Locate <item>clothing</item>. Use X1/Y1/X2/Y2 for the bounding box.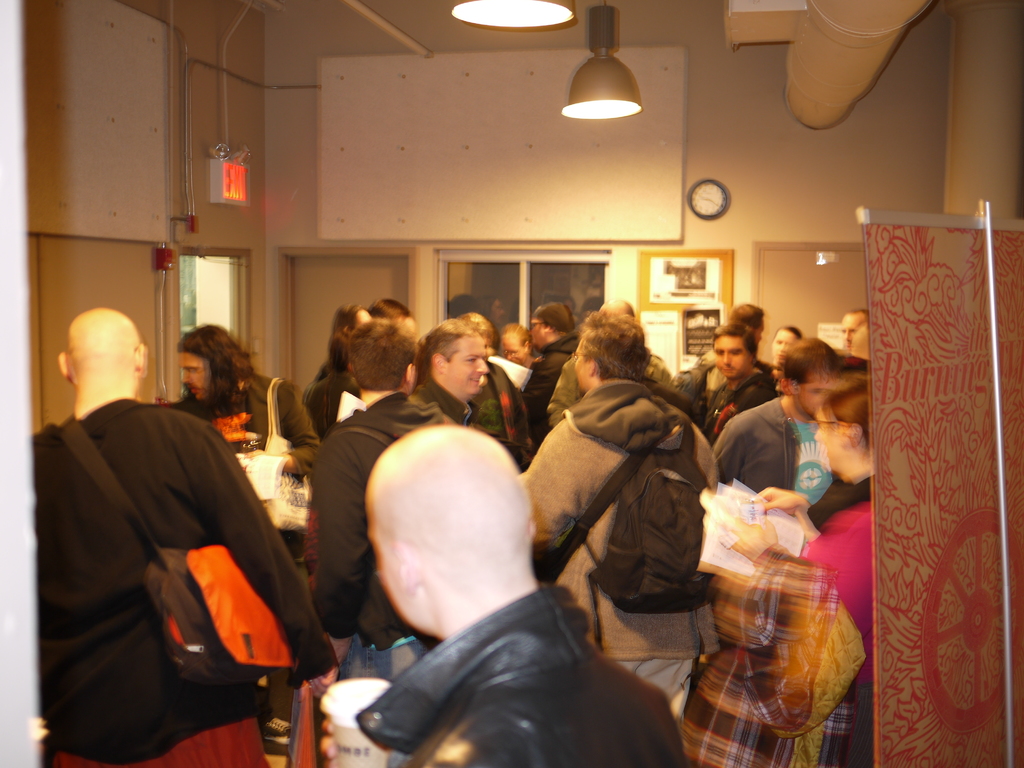
298/363/335/429.
